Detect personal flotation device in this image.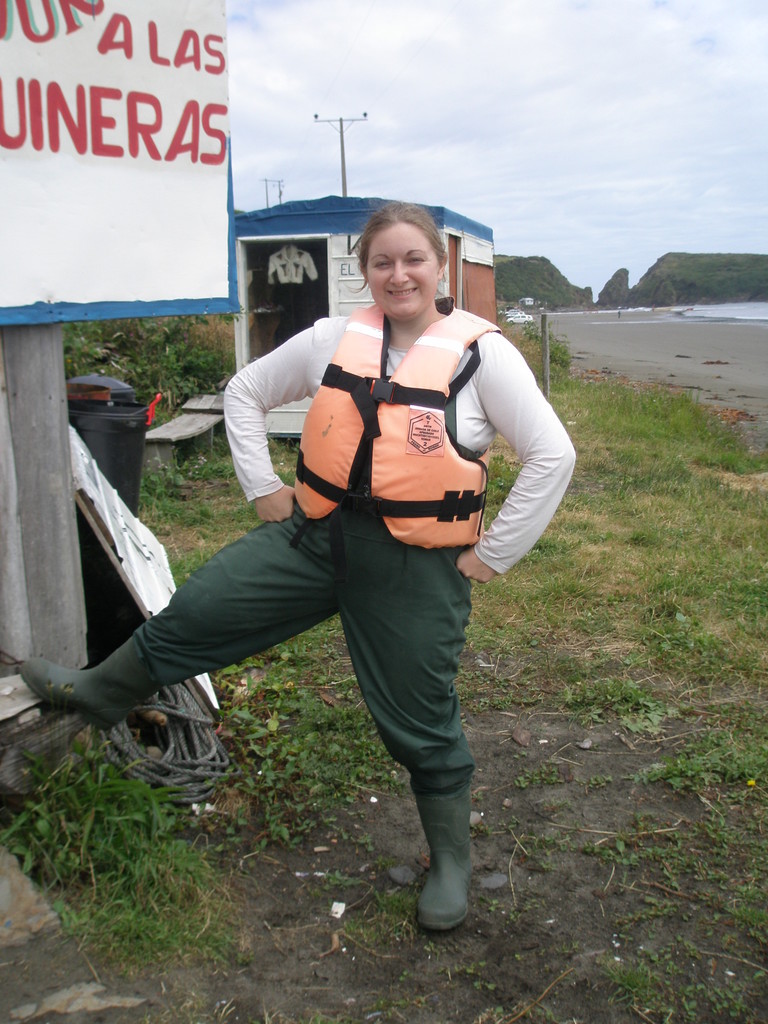
Detection: [x1=288, y1=297, x2=488, y2=551].
